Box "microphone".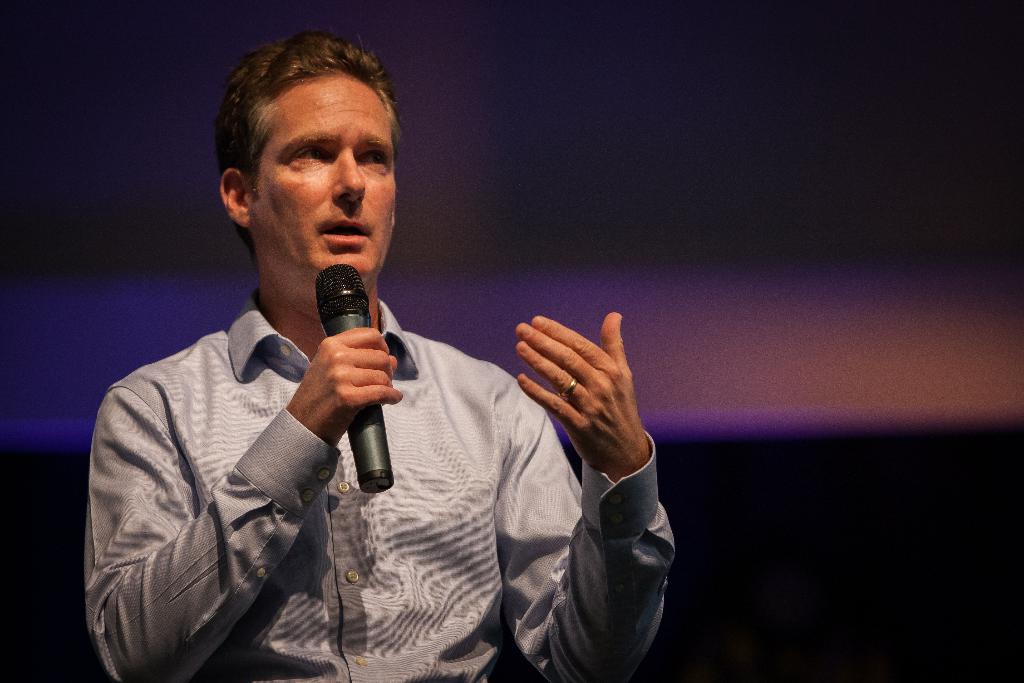
[x1=314, y1=264, x2=395, y2=494].
